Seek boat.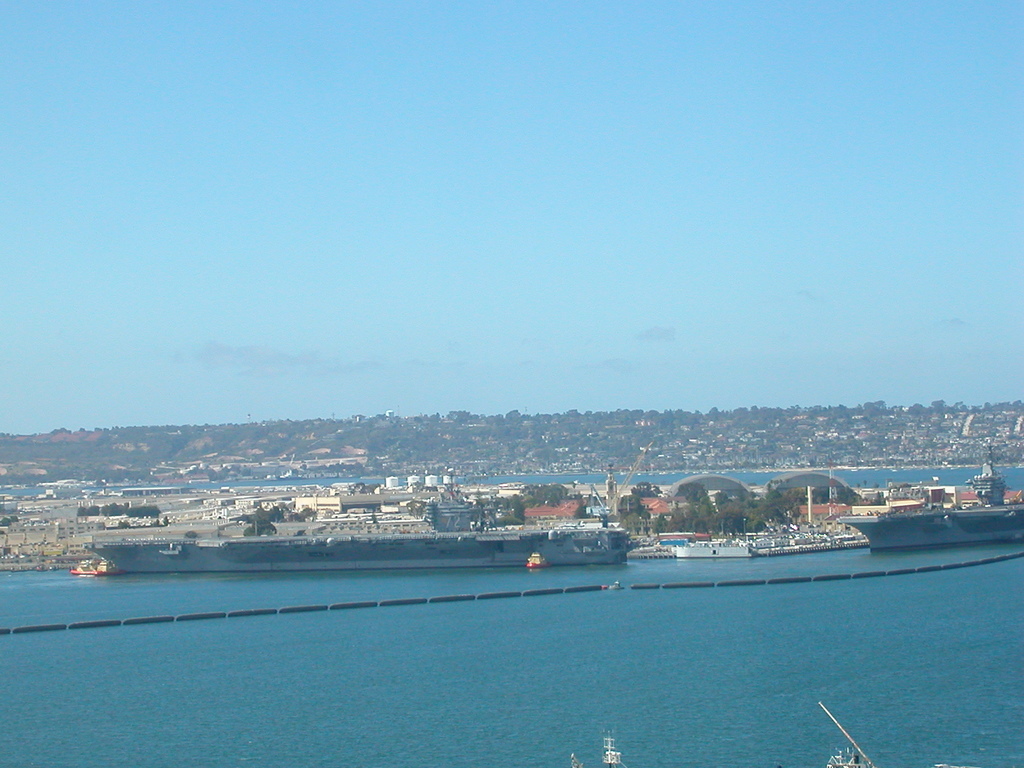
bbox(567, 730, 632, 767).
